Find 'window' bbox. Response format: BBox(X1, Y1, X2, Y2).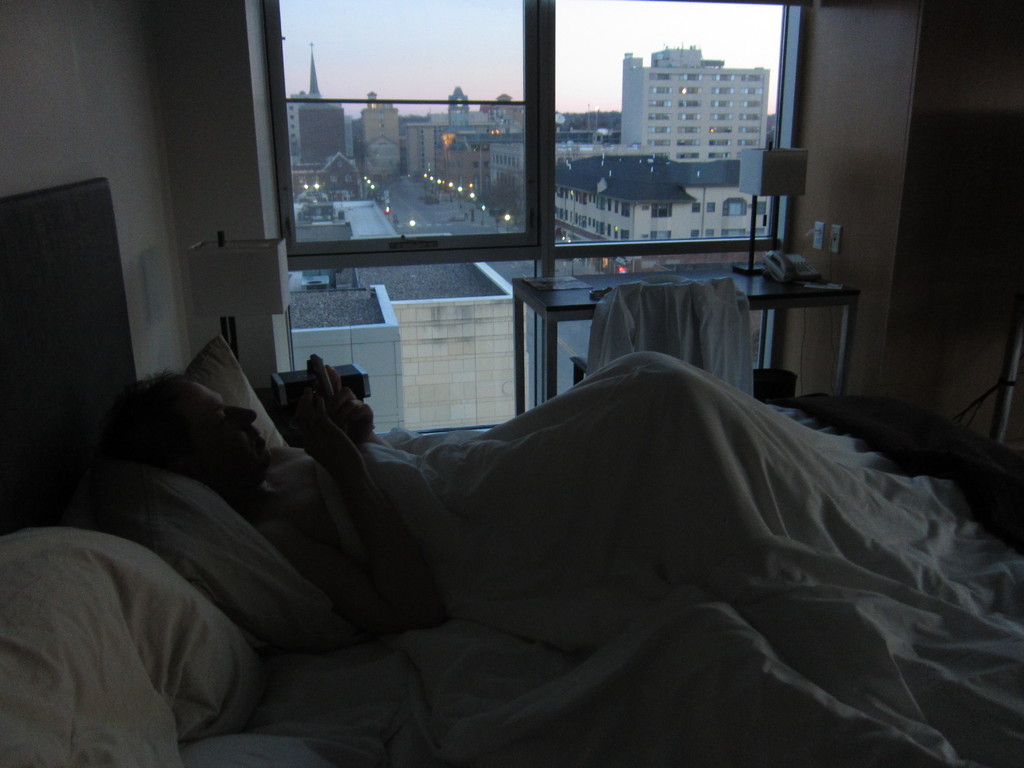
BBox(678, 141, 702, 143).
